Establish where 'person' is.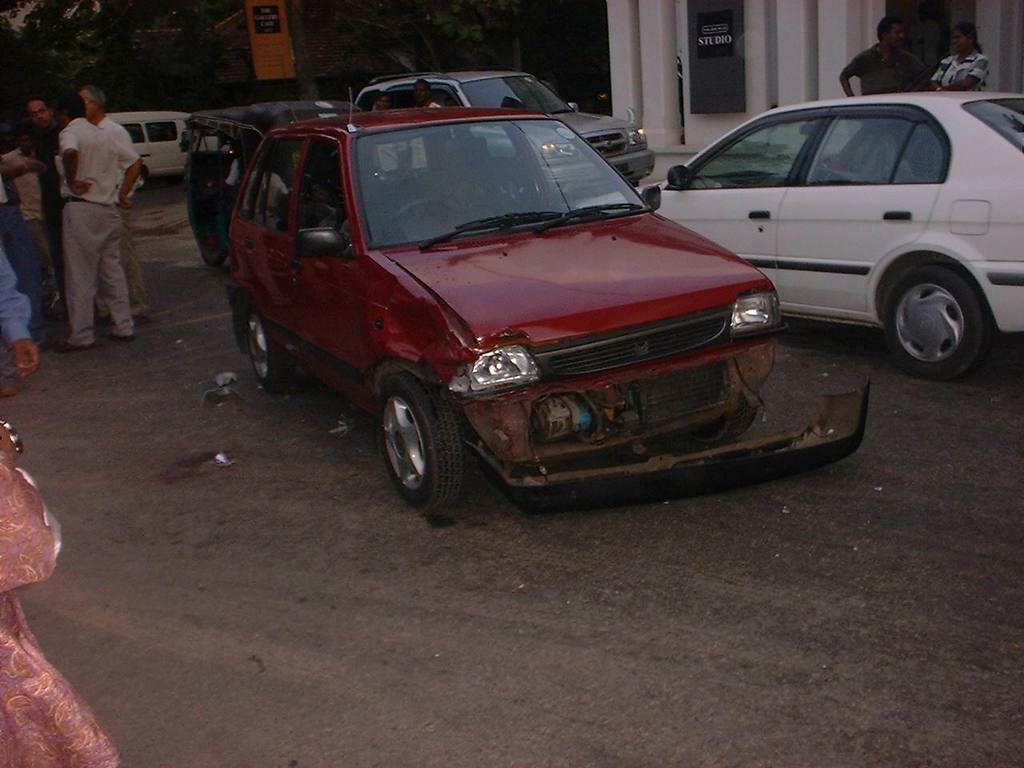
Established at {"x1": 842, "y1": 18, "x2": 922, "y2": 104}.
